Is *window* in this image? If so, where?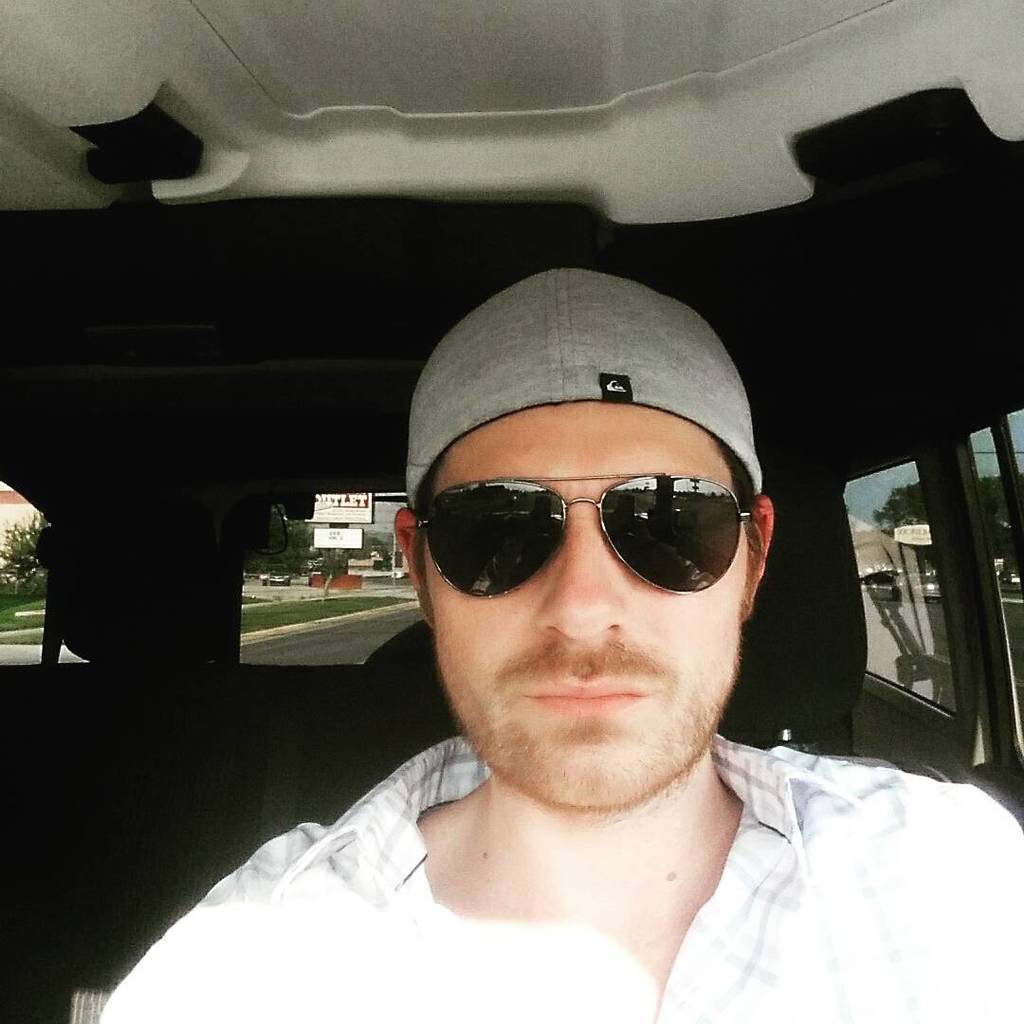
Yes, at <box>0,450,87,661</box>.
